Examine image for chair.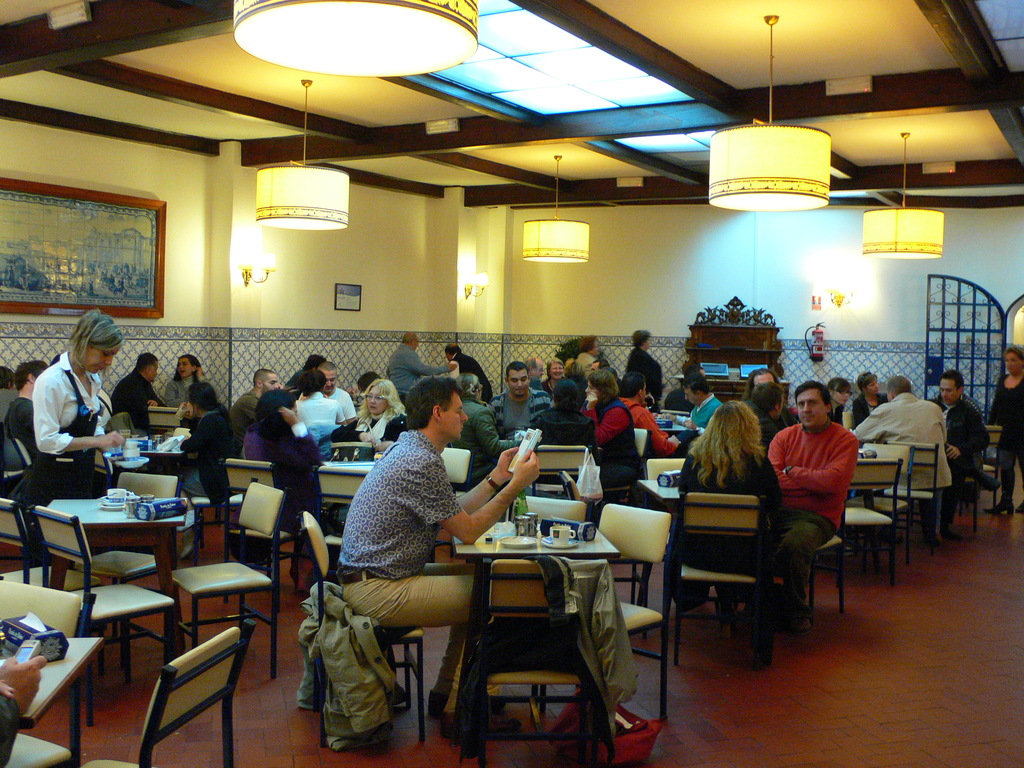
Examination result: crop(842, 461, 903, 585).
